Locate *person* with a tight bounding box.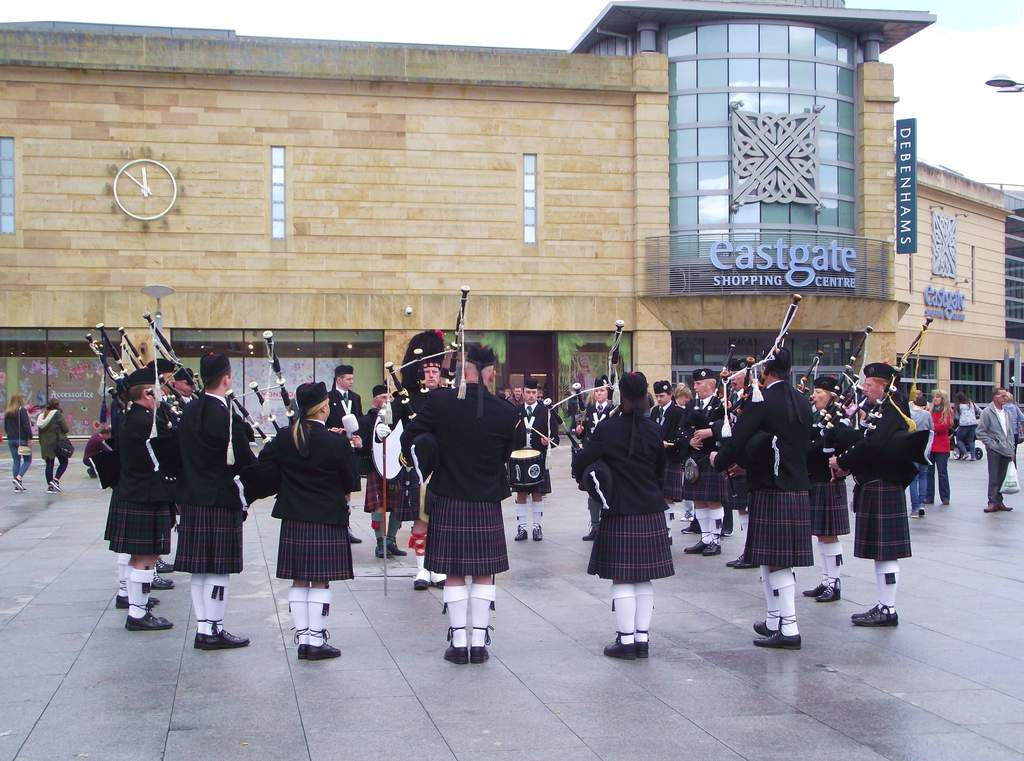
l=684, t=372, r=728, b=559.
